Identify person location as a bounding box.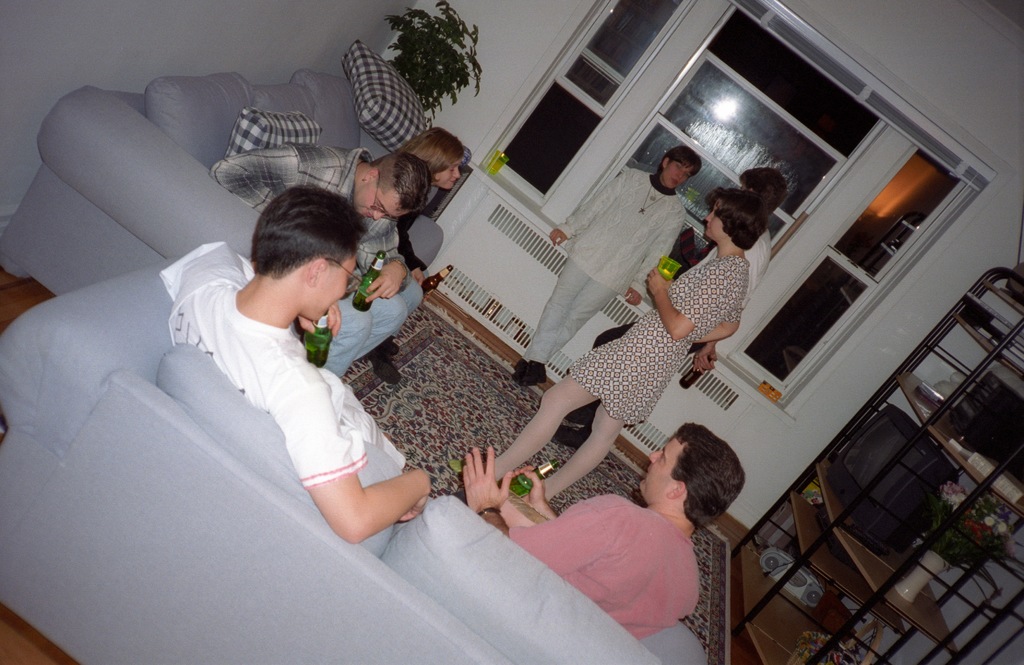
217/156/432/377.
